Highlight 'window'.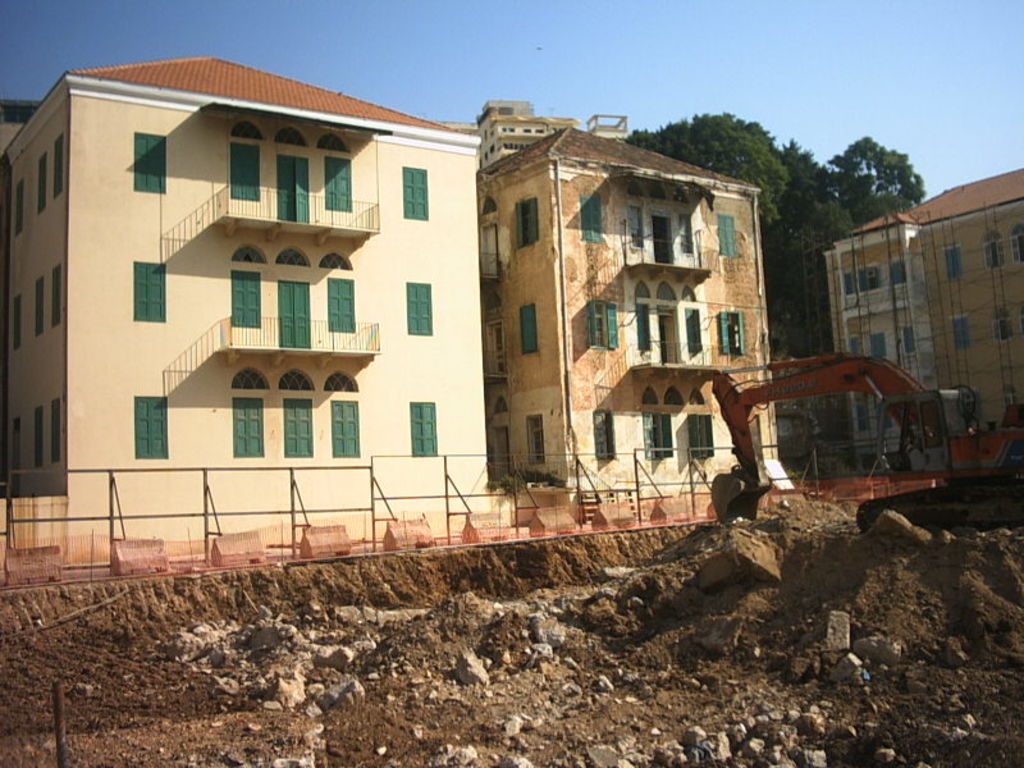
Highlighted region: select_region(321, 156, 357, 210).
